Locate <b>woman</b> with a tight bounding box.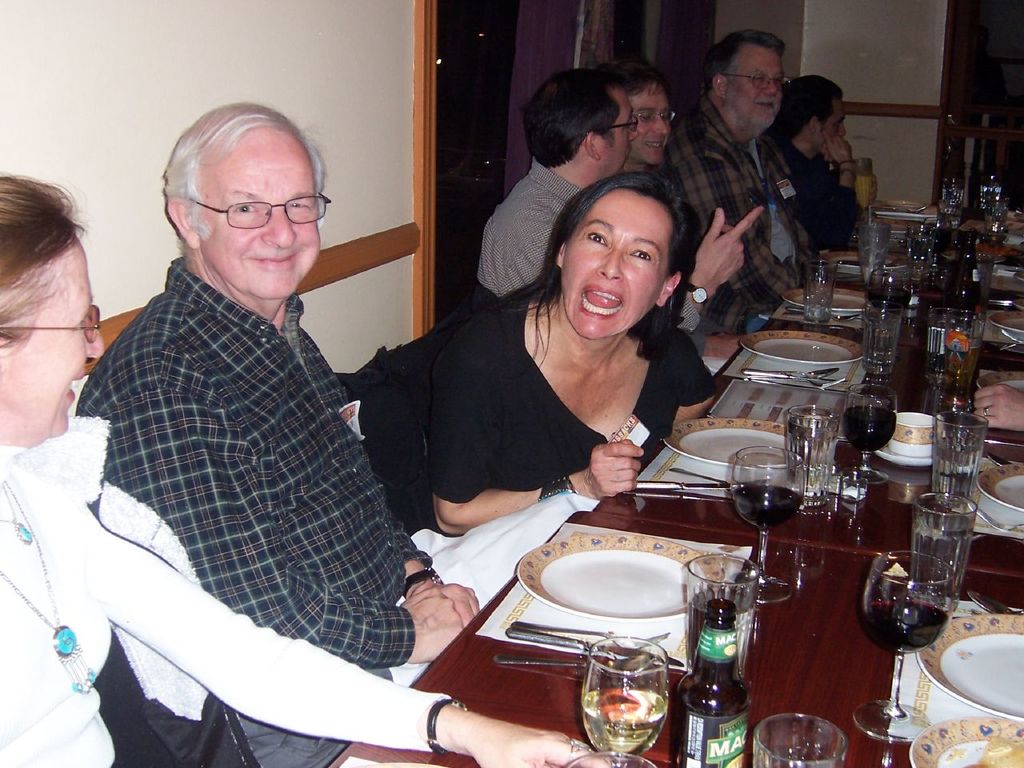
386:162:750:550.
